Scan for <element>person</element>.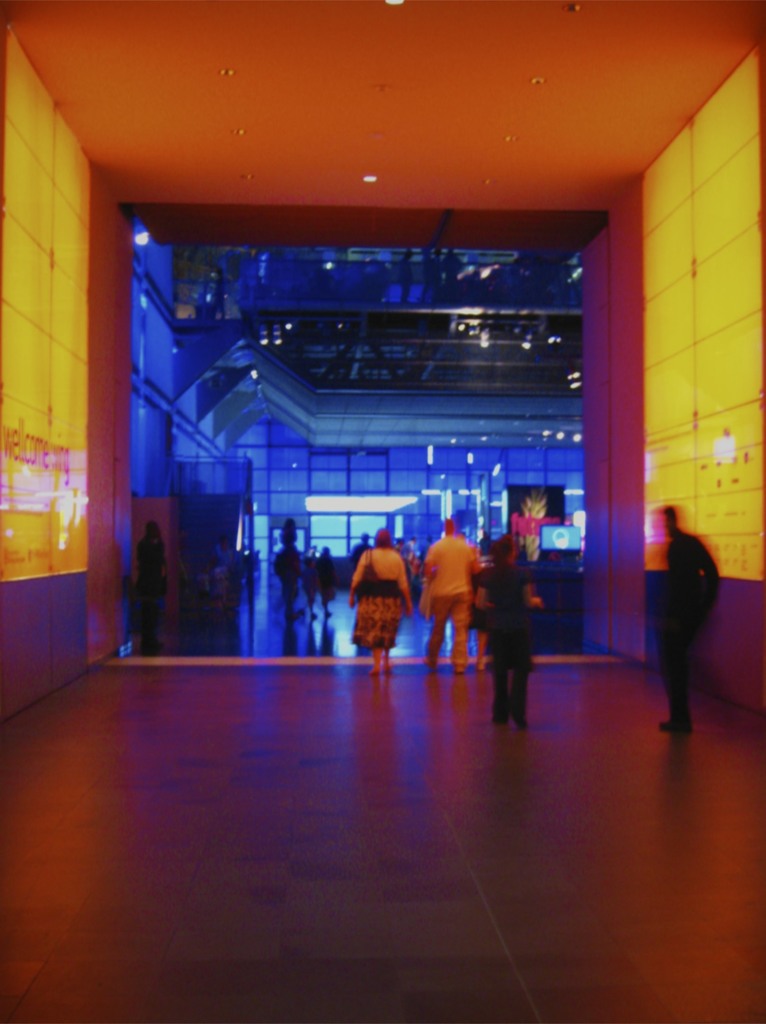
Scan result: bbox(136, 514, 165, 646).
